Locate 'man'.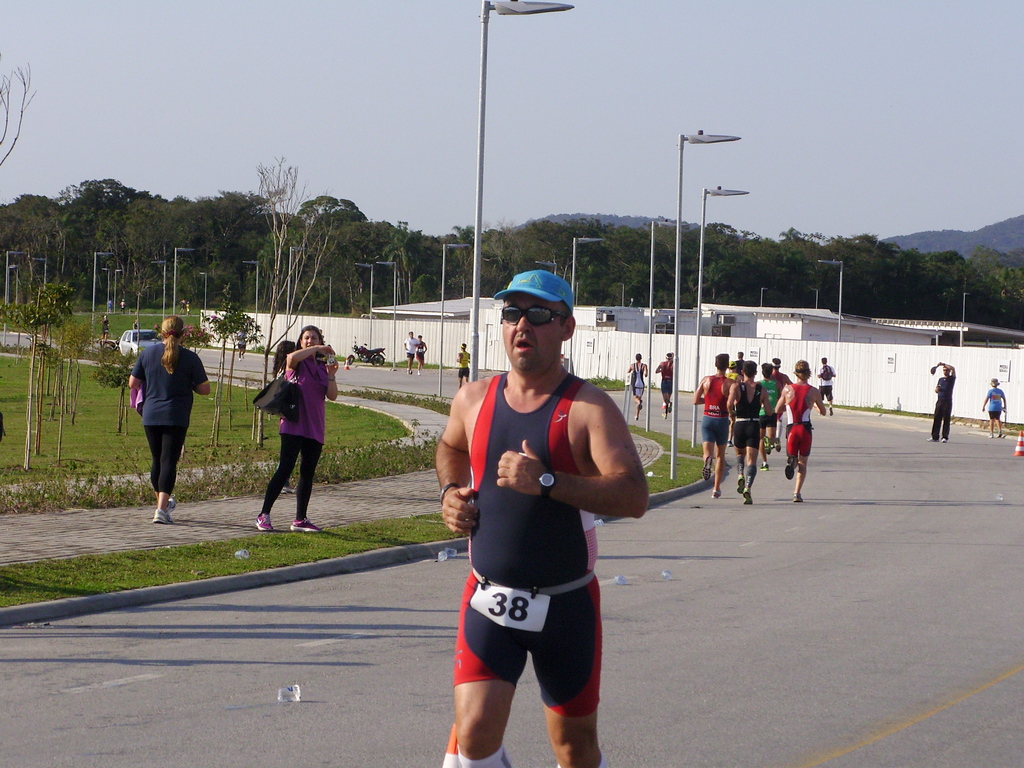
Bounding box: (816,357,837,412).
